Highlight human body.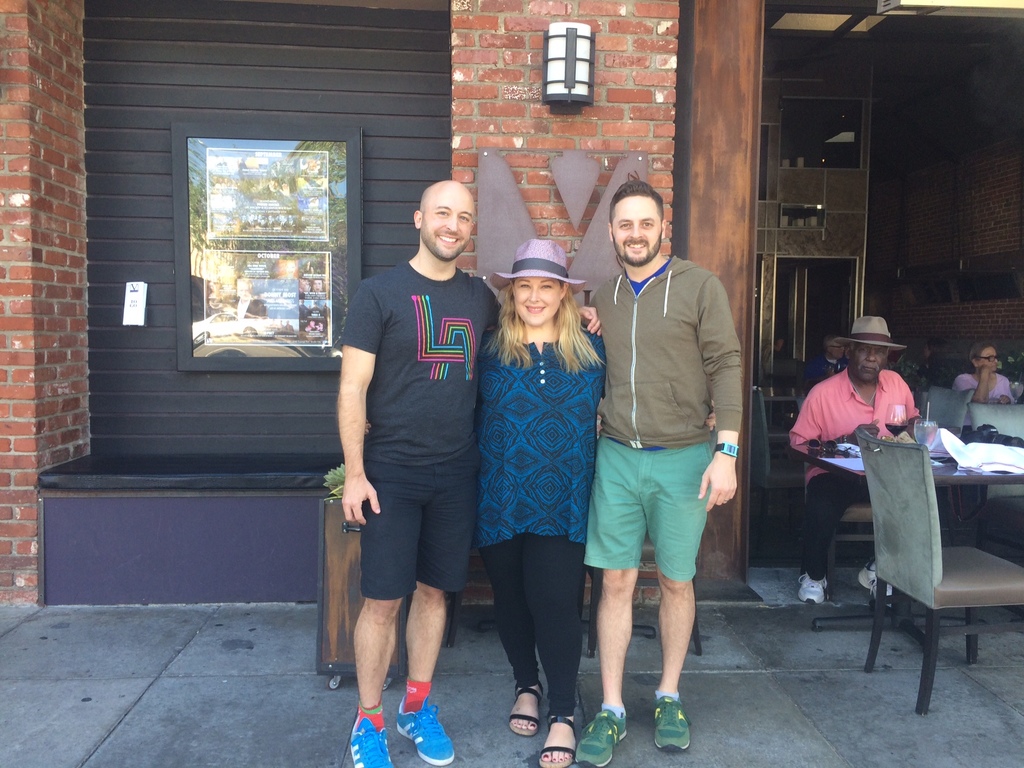
Highlighted region: 576:172:742:765.
